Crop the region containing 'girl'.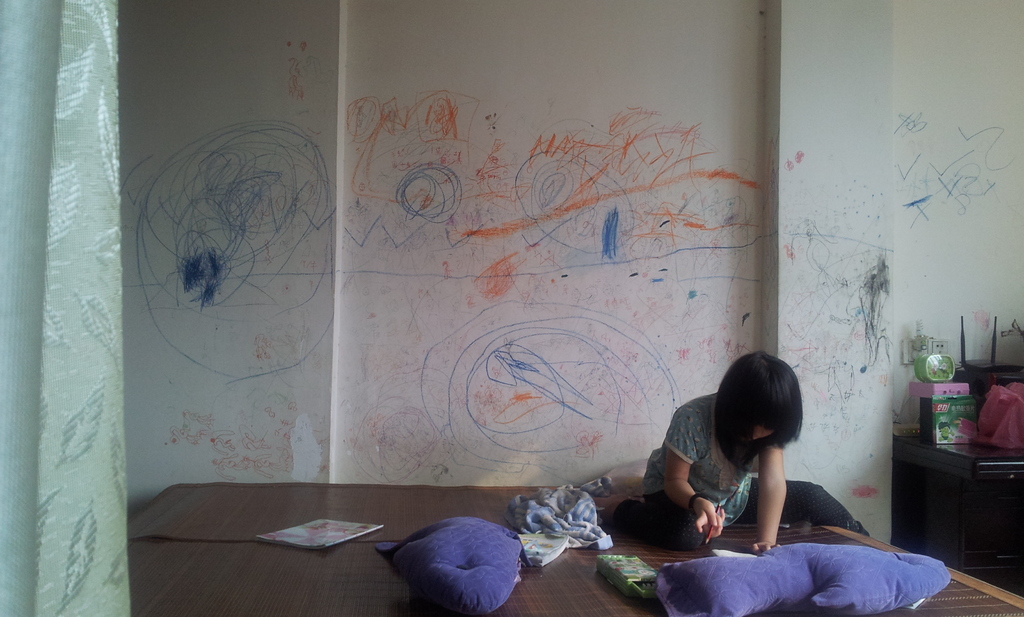
Crop region: 632:350:874:557.
